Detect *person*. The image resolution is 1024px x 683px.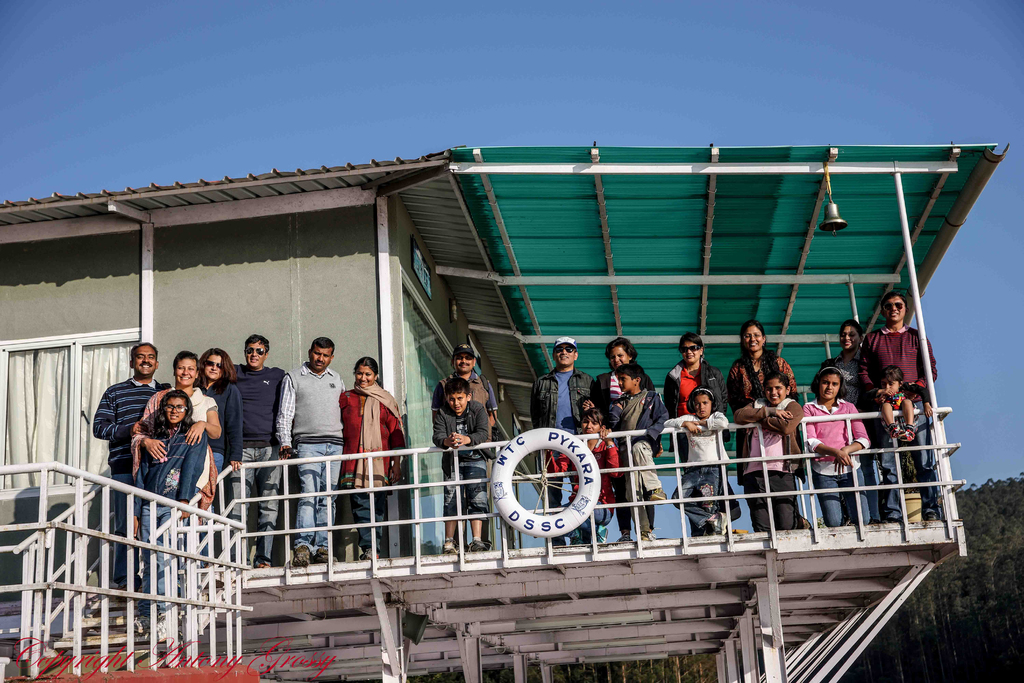
{"left": 730, "top": 368, "right": 801, "bottom": 529}.
